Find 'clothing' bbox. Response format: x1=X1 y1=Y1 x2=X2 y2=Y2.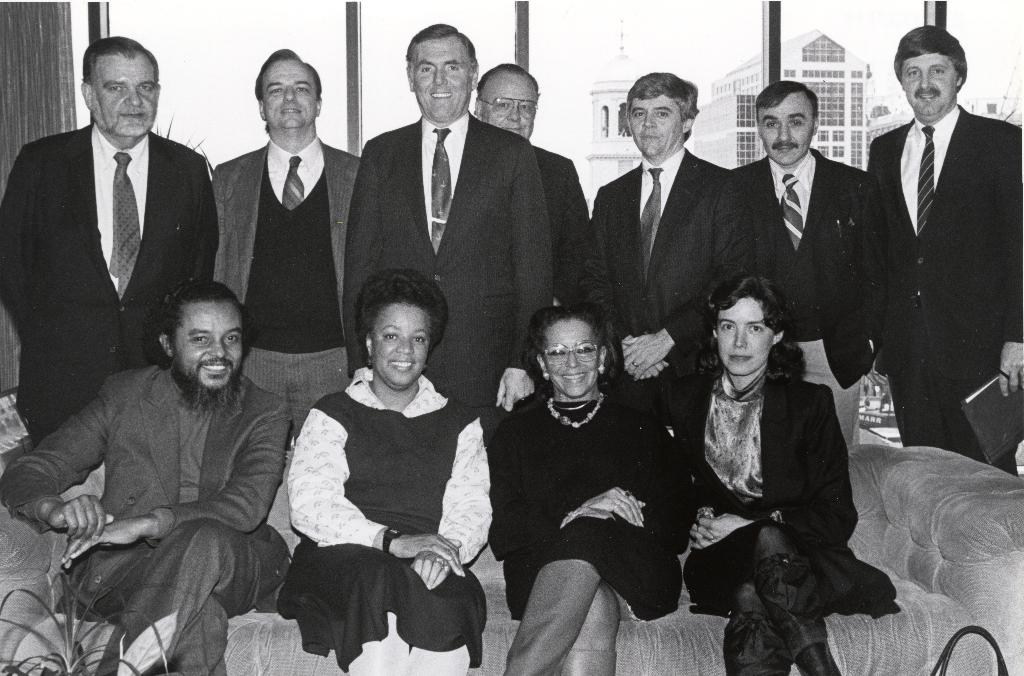
x1=337 y1=107 x2=554 y2=421.
